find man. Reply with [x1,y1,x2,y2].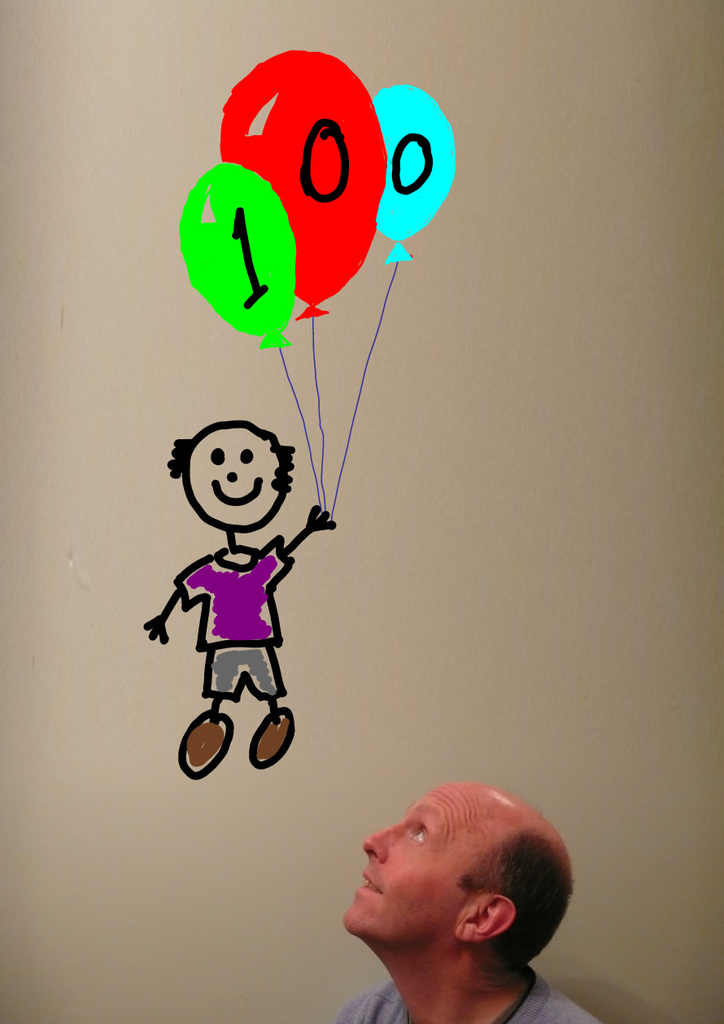
[290,783,621,1023].
